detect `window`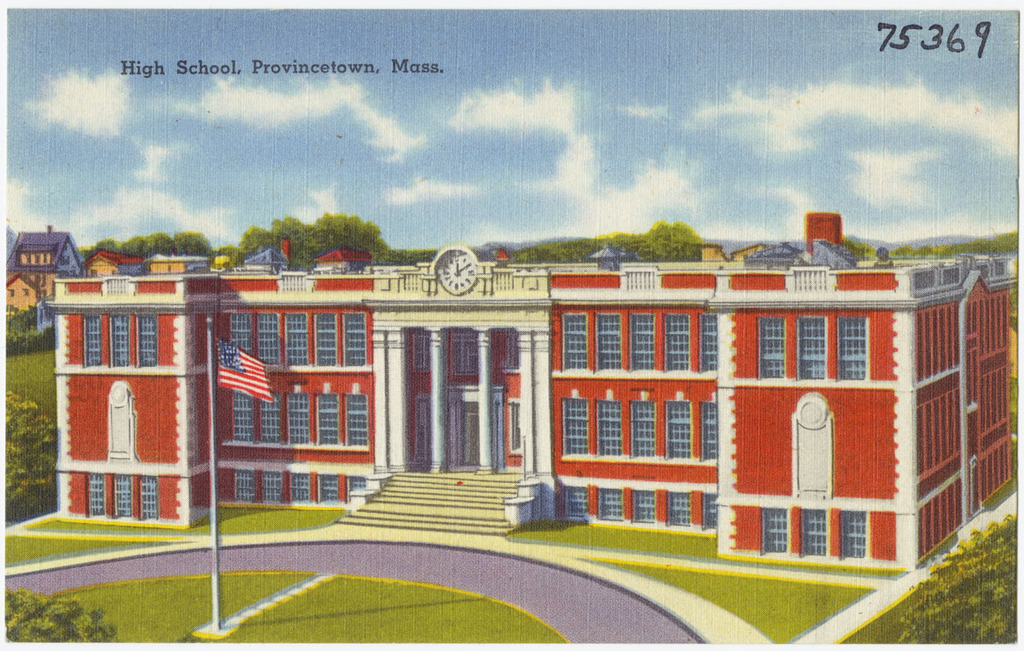
locate(346, 477, 365, 503)
